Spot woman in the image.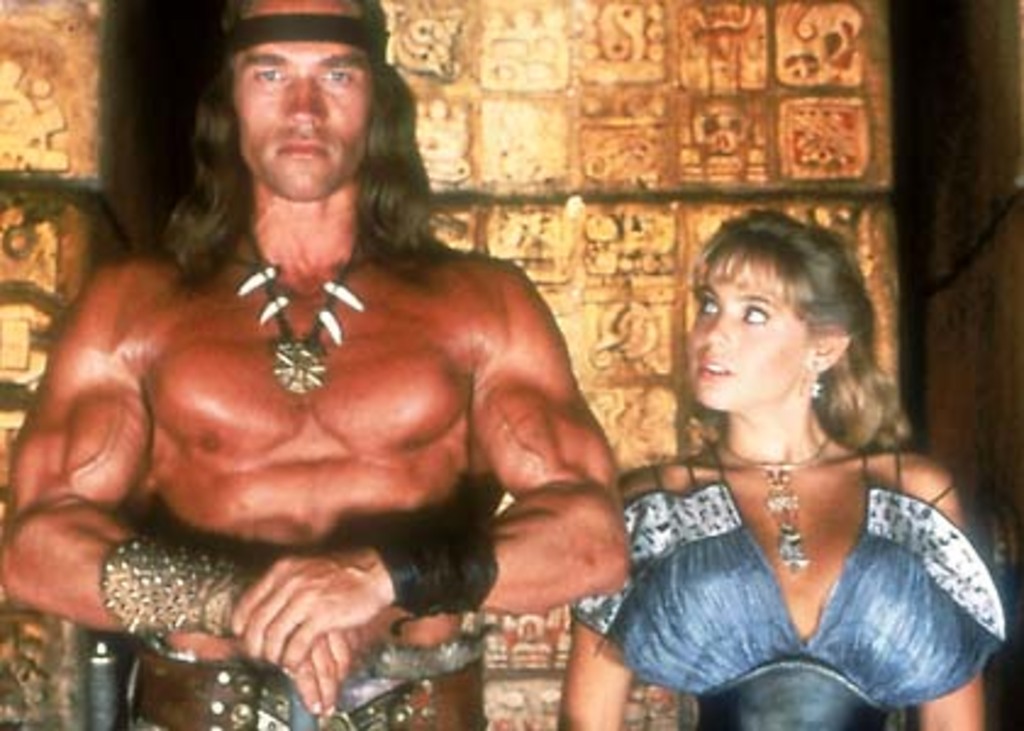
woman found at rect(561, 183, 985, 730).
